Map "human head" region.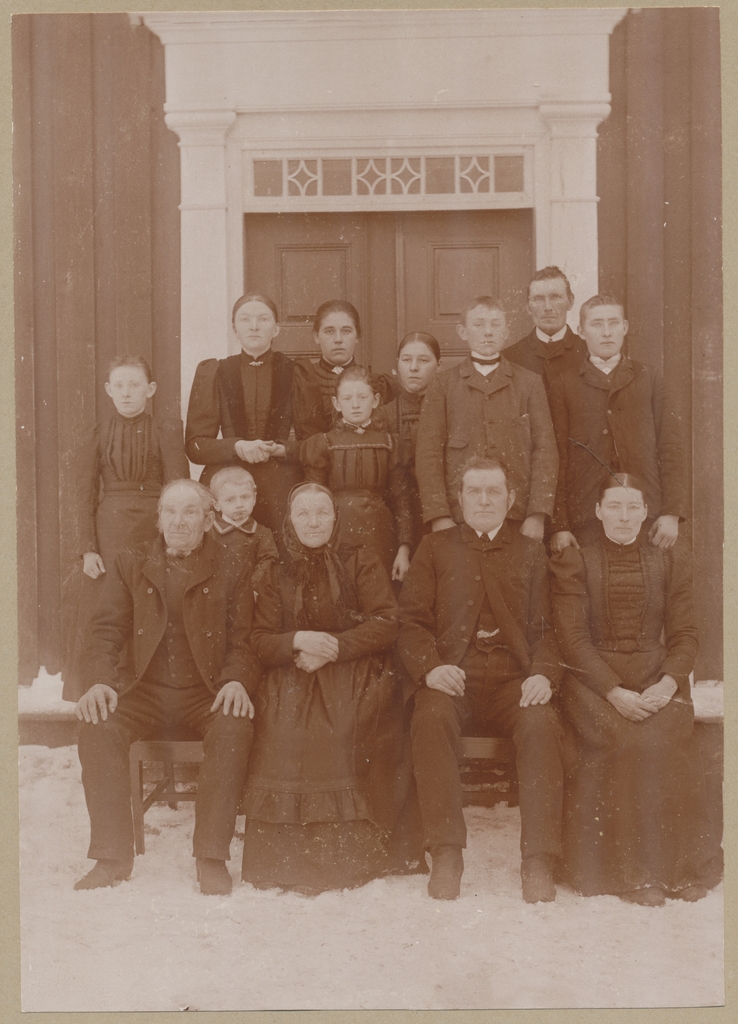
Mapped to <region>460, 460, 516, 528</region>.
